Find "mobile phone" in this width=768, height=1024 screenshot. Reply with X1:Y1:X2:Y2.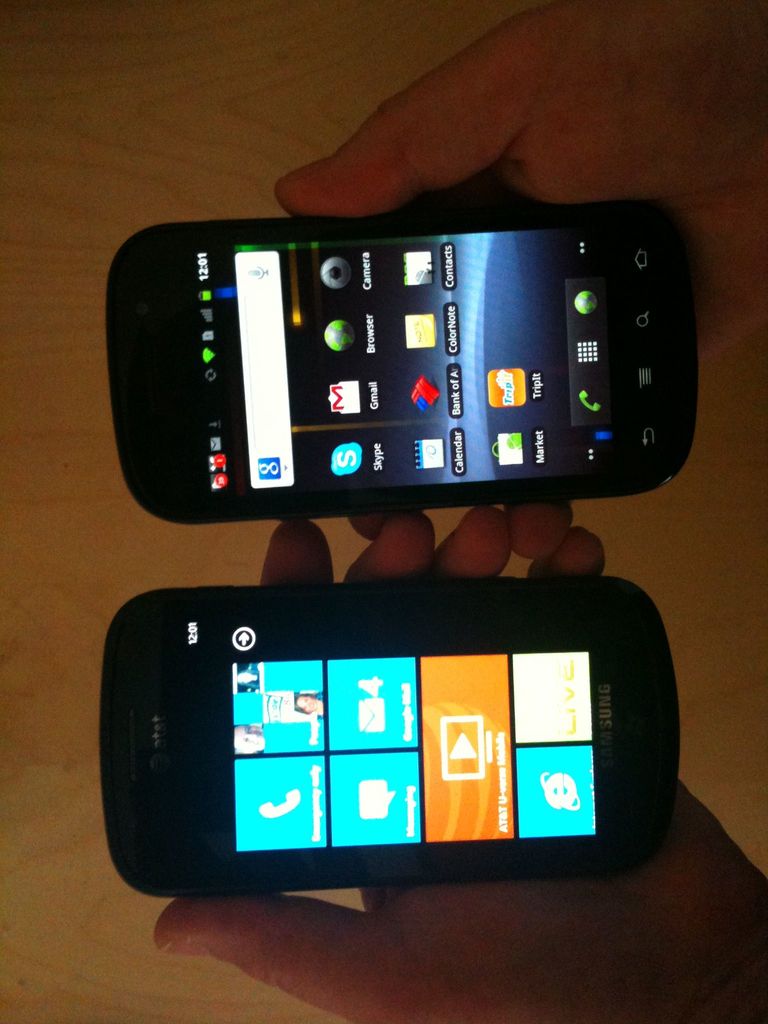
98:574:684:903.
